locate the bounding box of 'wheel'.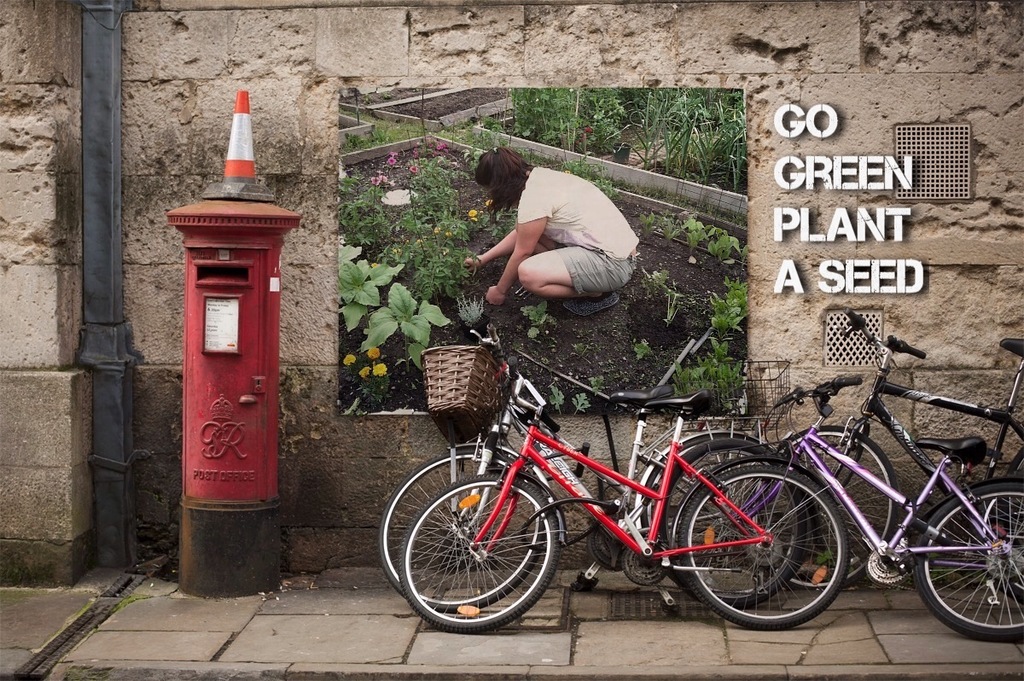
Bounding box: x1=649 y1=434 x2=817 y2=607.
